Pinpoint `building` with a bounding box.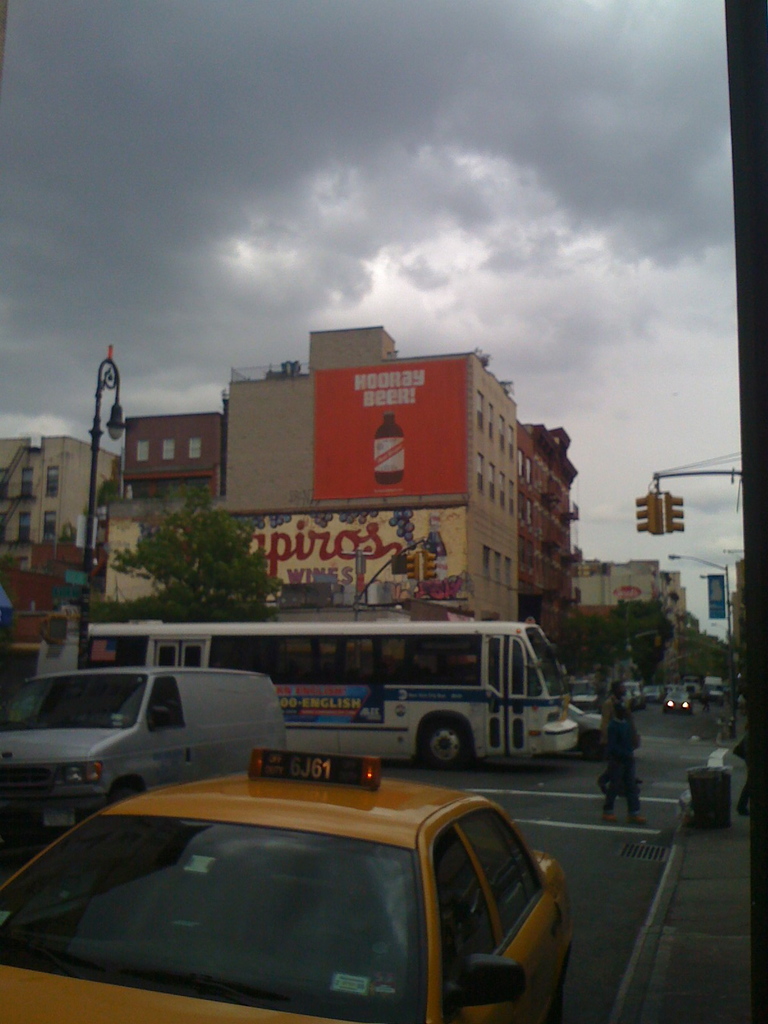
rect(0, 429, 126, 550).
